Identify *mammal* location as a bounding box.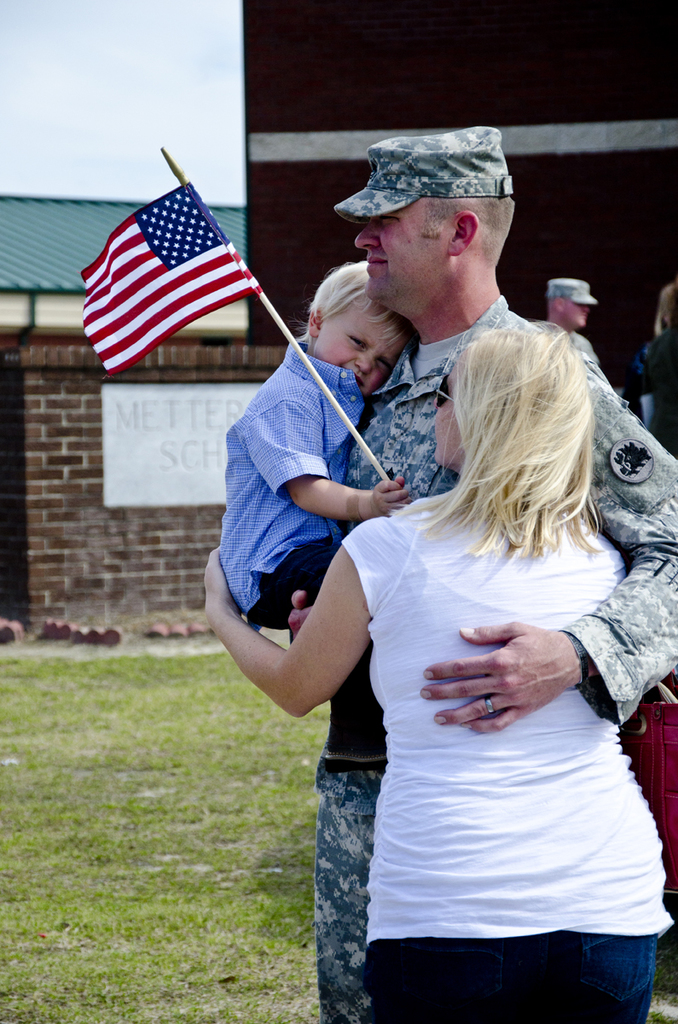
<region>217, 261, 409, 771</region>.
